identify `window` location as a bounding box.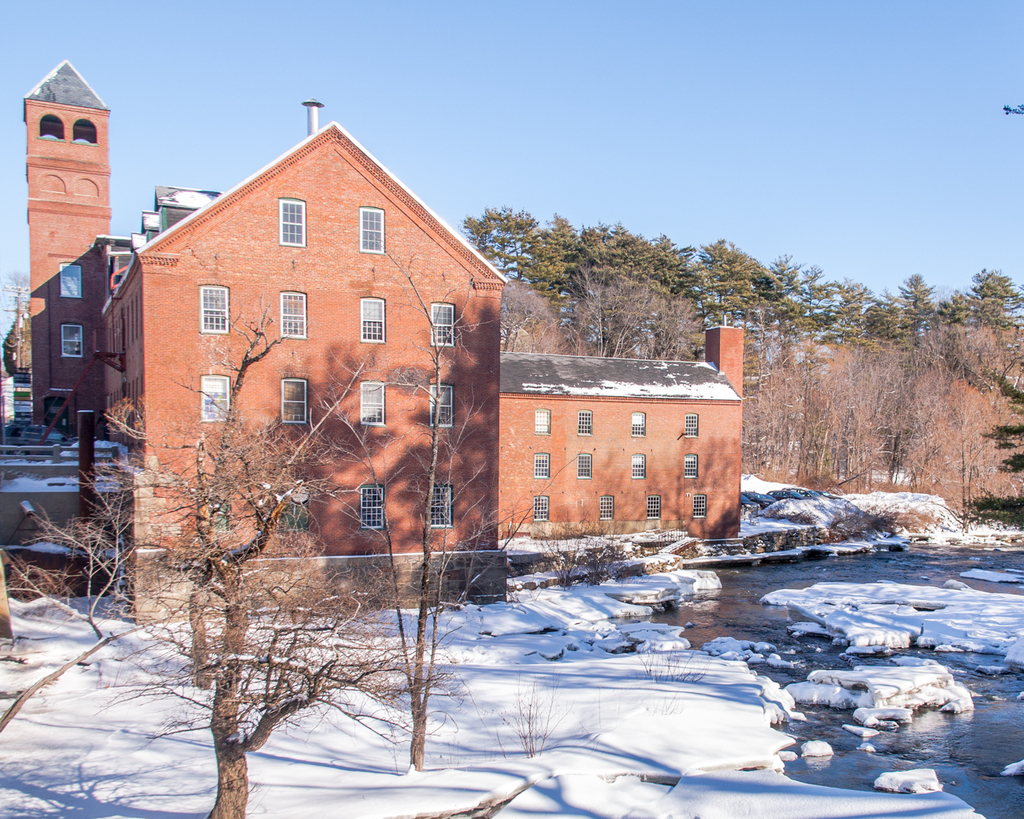
rect(64, 262, 80, 296).
